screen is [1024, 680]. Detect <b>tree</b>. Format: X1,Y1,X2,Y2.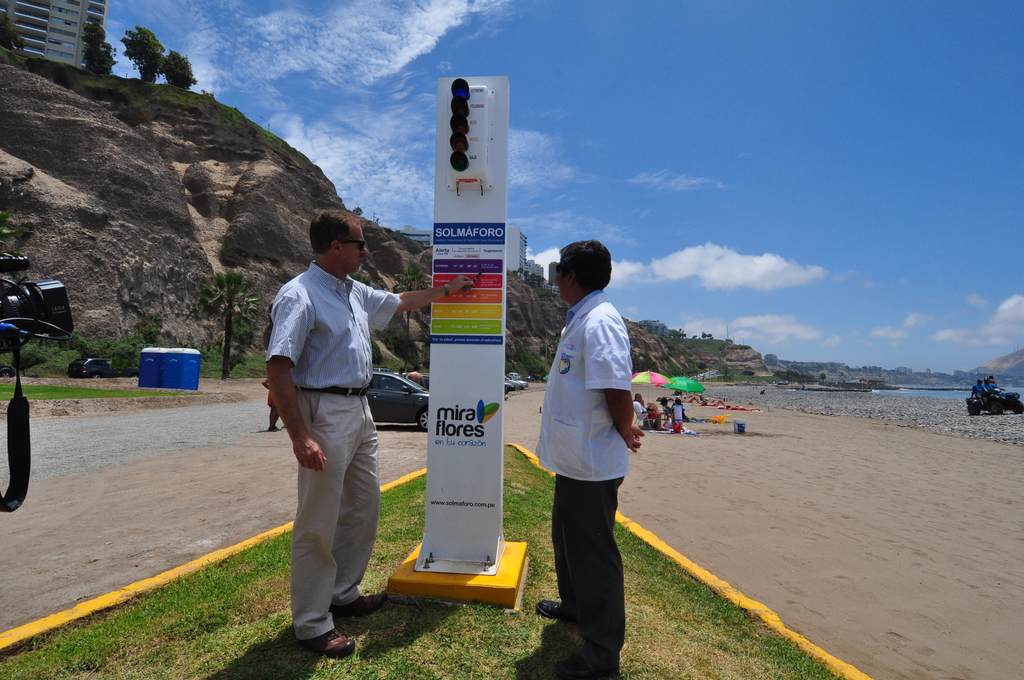
516,267,520,279.
